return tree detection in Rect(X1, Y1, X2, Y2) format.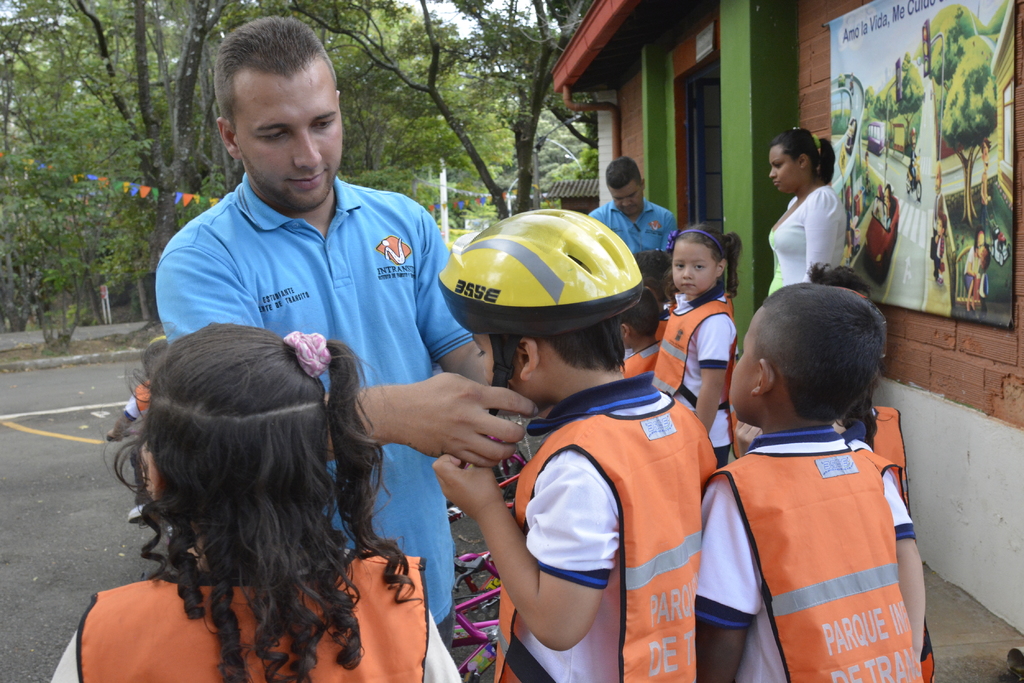
Rect(289, 0, 591, 221).
